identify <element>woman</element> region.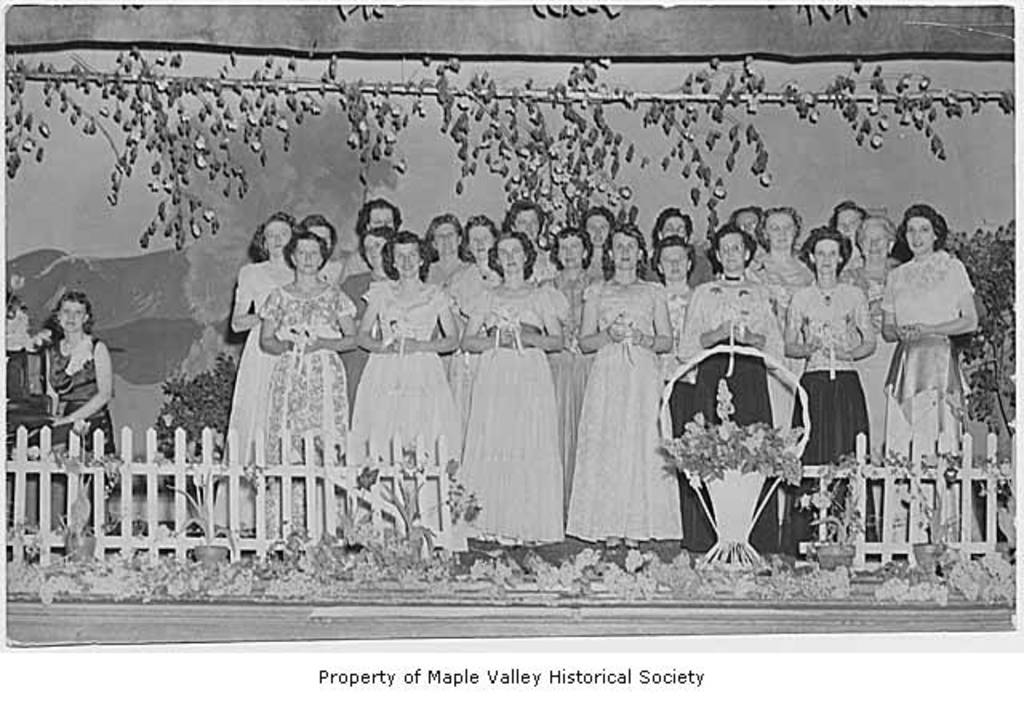
Region: 822,198,866,269.
